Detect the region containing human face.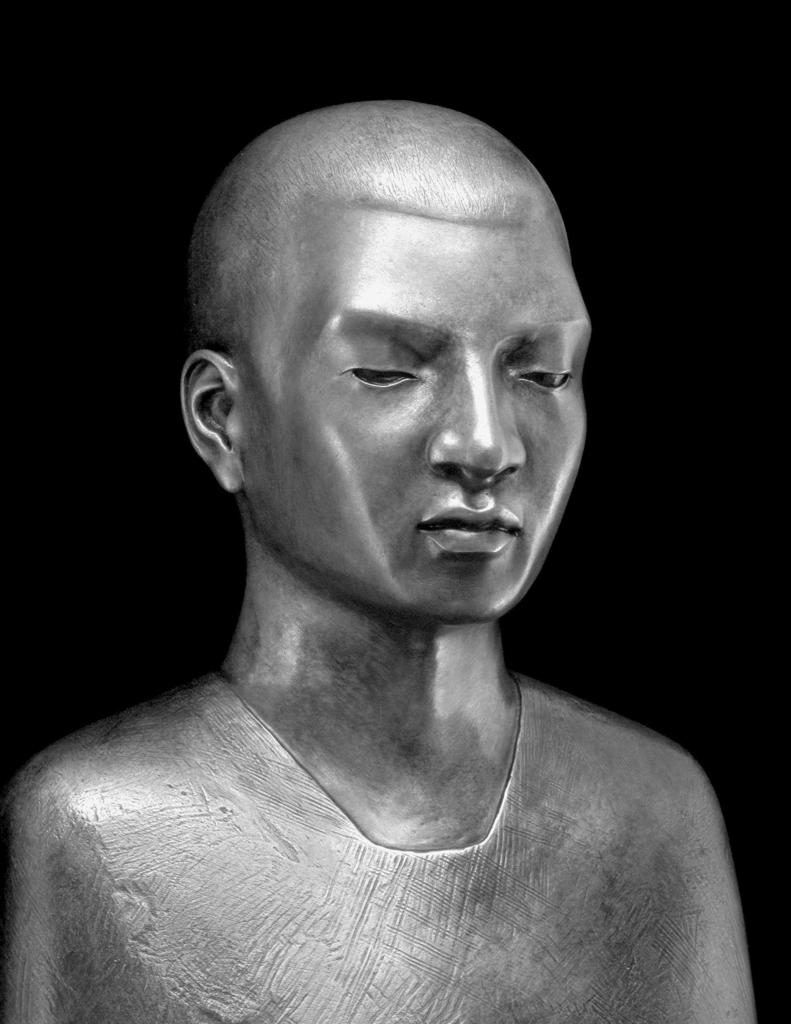
(x1=240, y1=218, x2=589, y2=627).
